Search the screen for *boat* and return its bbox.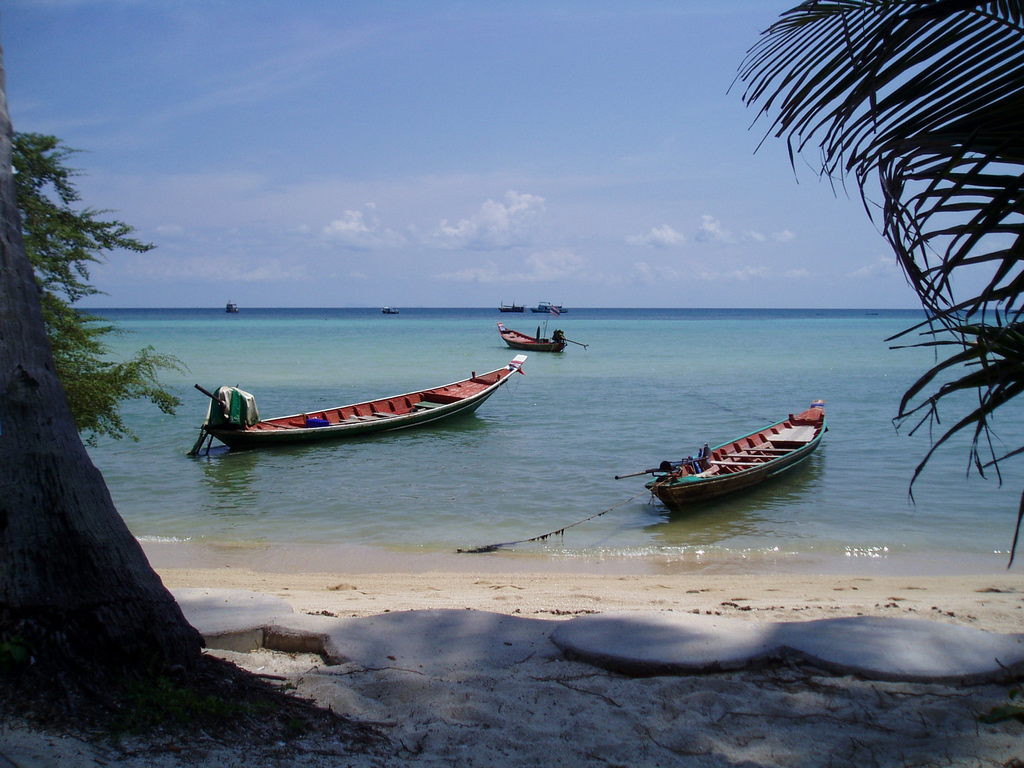
Found: box=[525, 292, 575, 312].
